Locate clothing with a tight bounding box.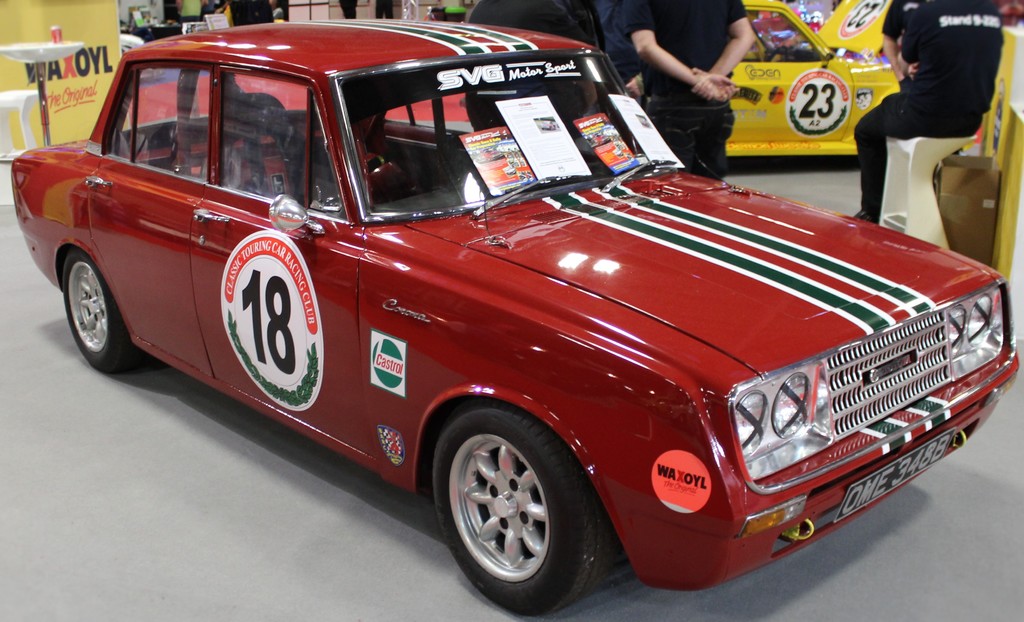
crop(877, 2, 920, 37).
